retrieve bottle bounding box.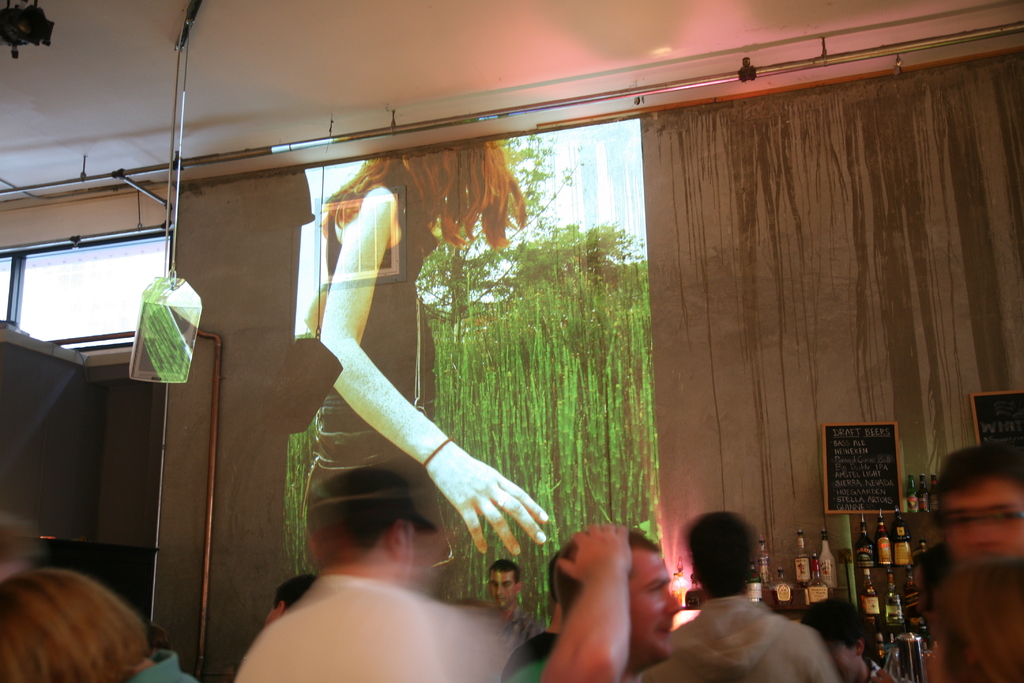
Bounding box: x1=906, y1=475, x2=918, y2=512.
